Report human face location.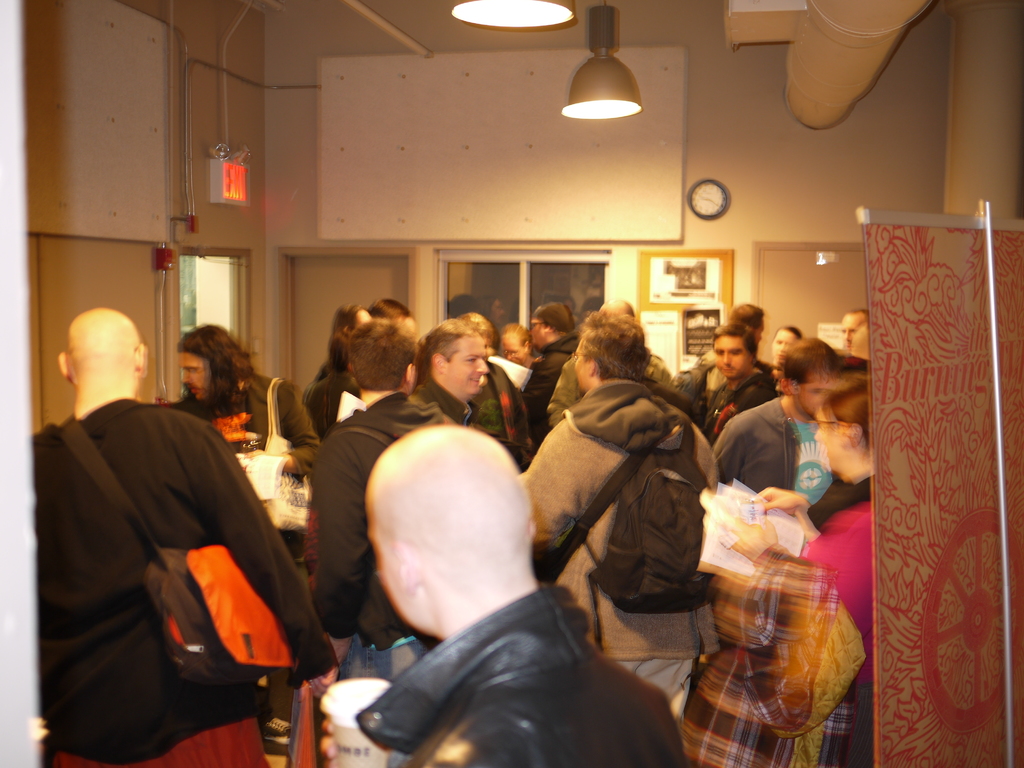
Report: BBox(799, 375, 828, 417).
